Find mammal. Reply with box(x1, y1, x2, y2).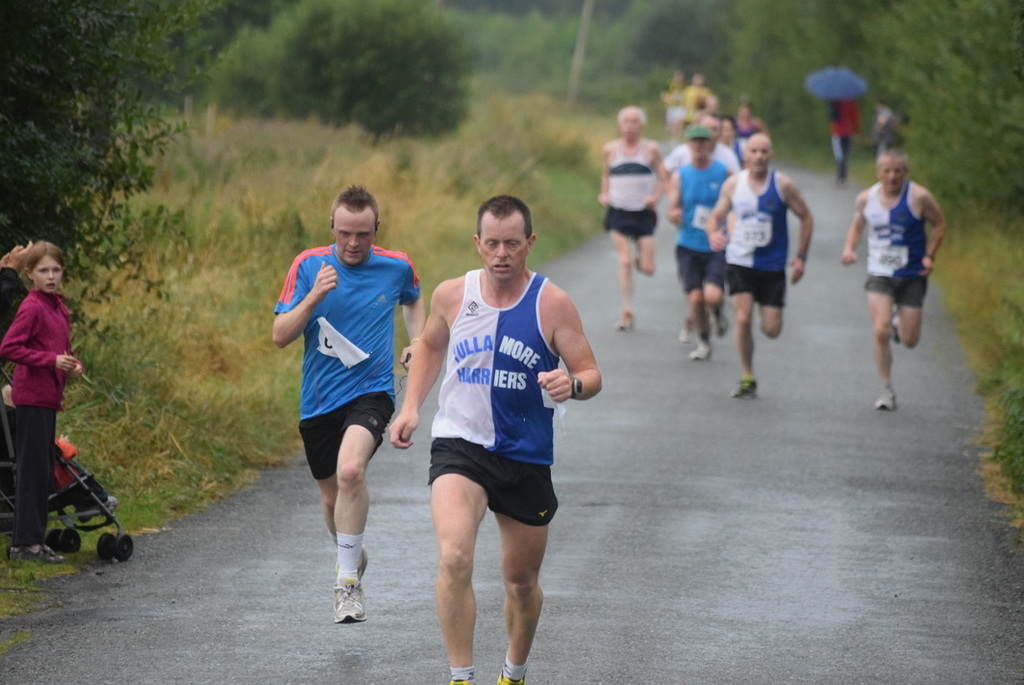
box(825, 95, 860, 179).
